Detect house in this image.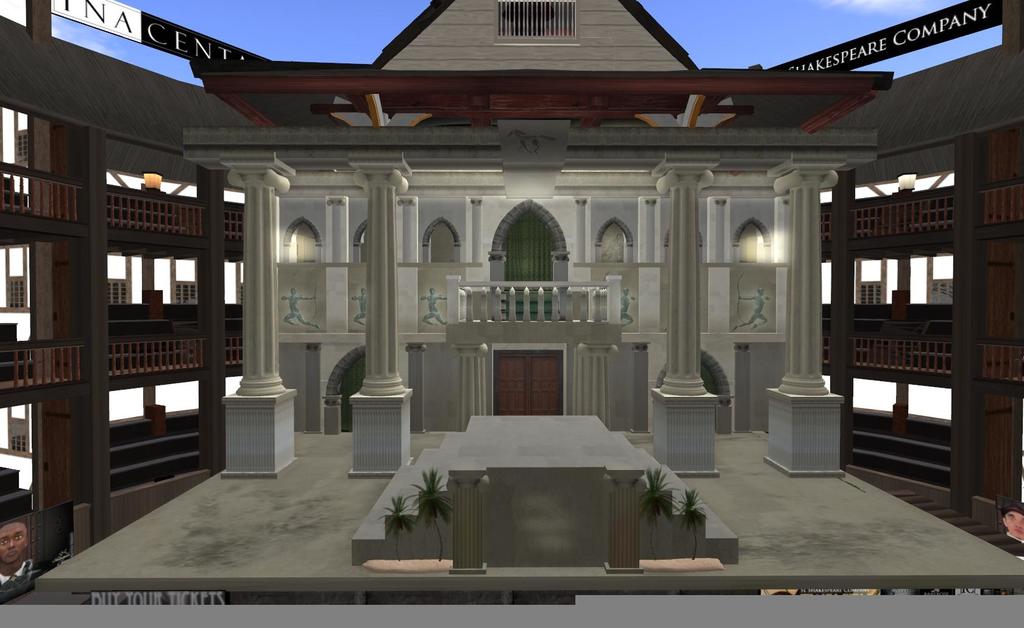
Detection: (32, 9, 996, 577).
